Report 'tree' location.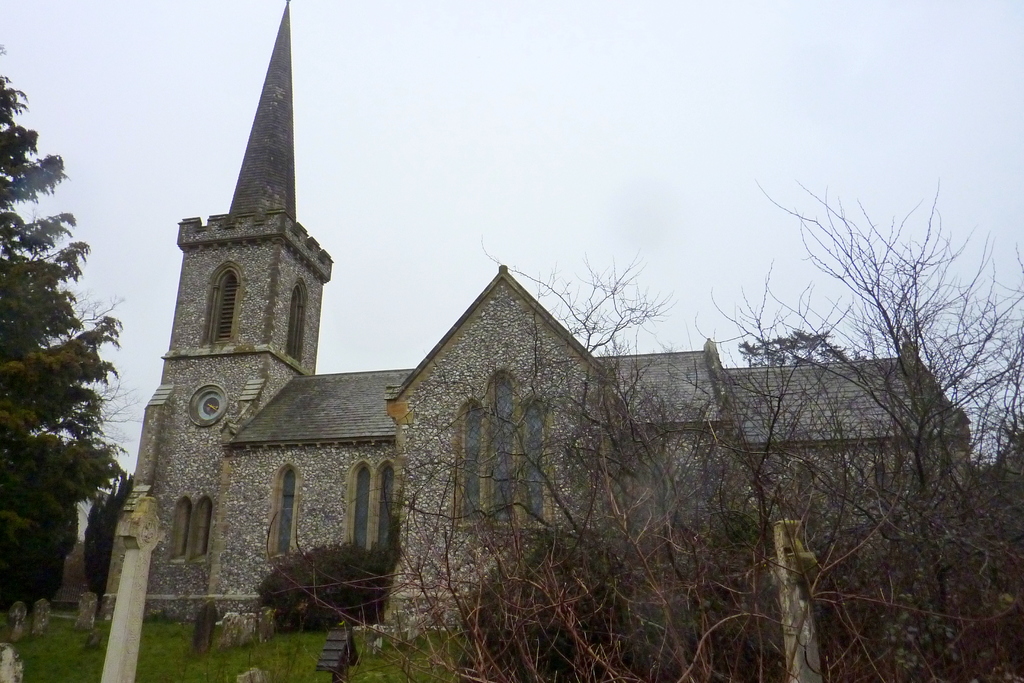
Report: (left=694, top=179, right=1023, bottom=682).
